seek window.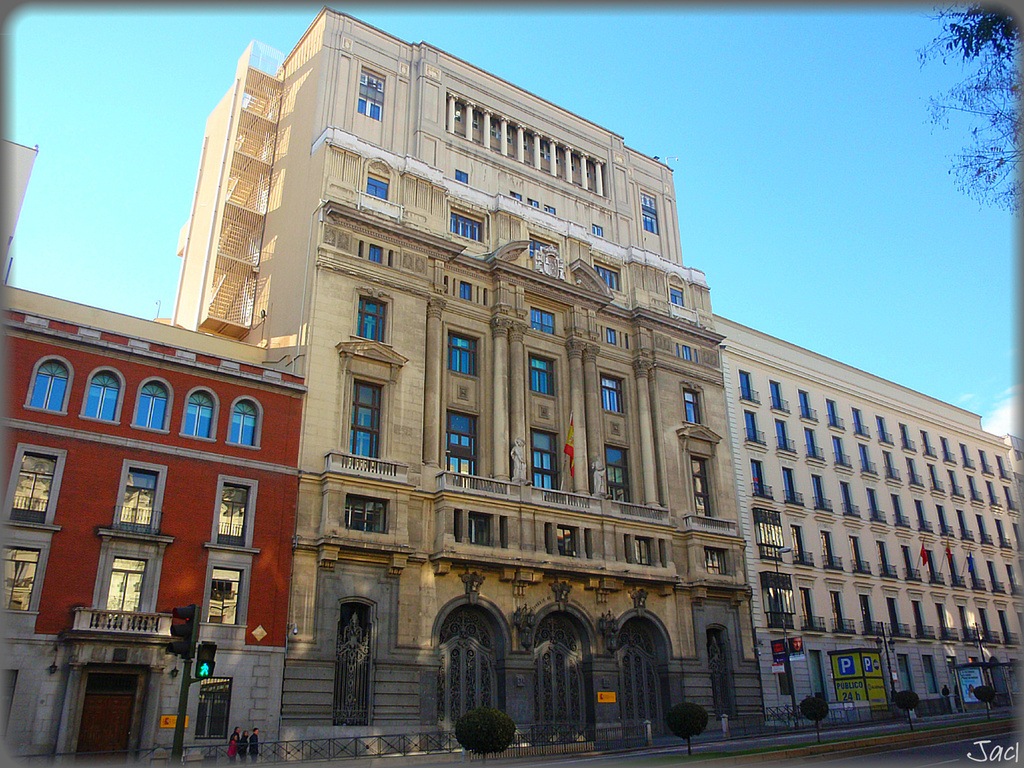
l=599, t=373, r=627, b=413.
